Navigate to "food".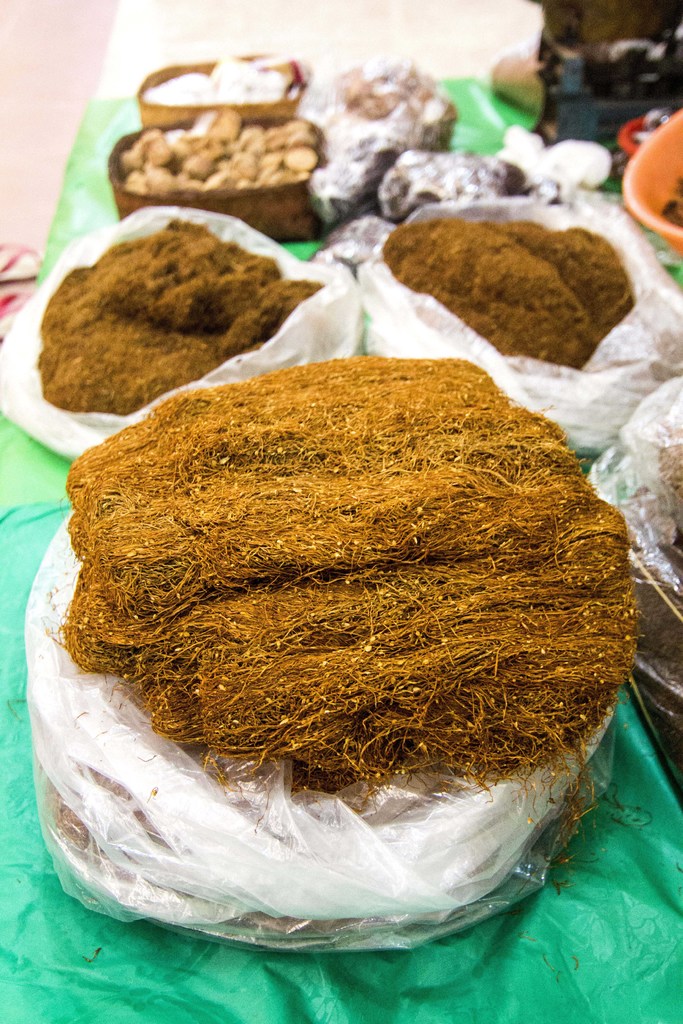
Navigation target: <box>665,170,682,224</box>.
